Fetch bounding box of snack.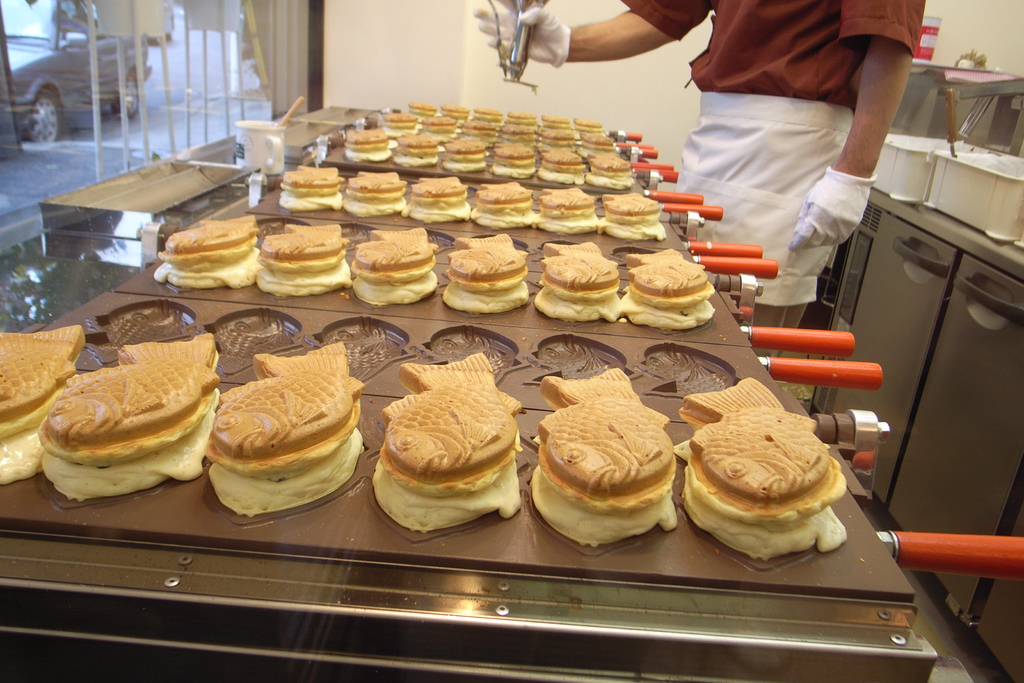
Bbox: bbox=(541, 242, 625, 316).
